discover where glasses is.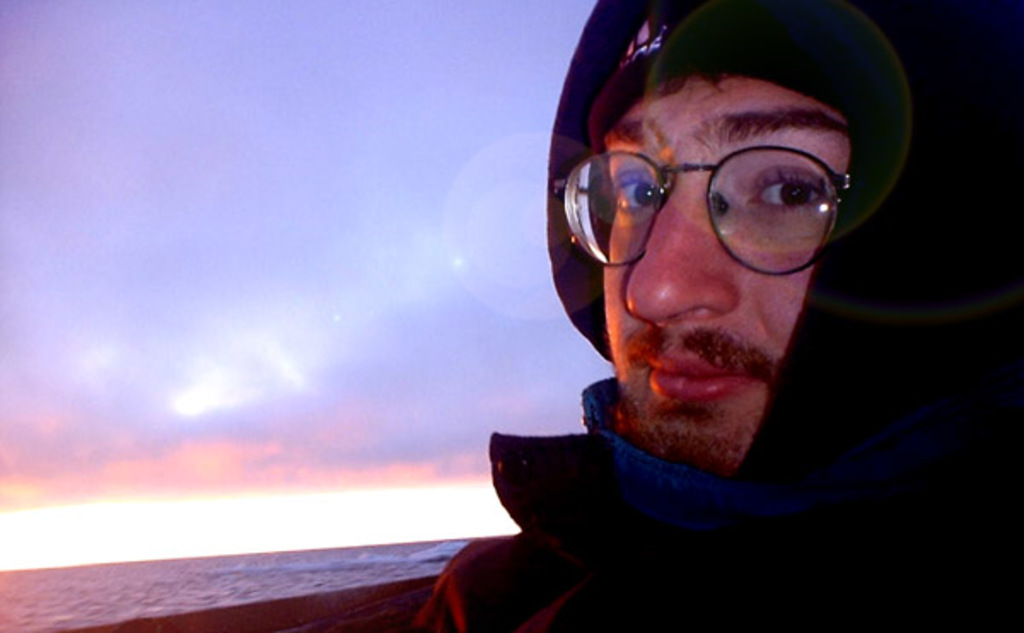
Discovered at BBox(548, 140, 855, 280).
